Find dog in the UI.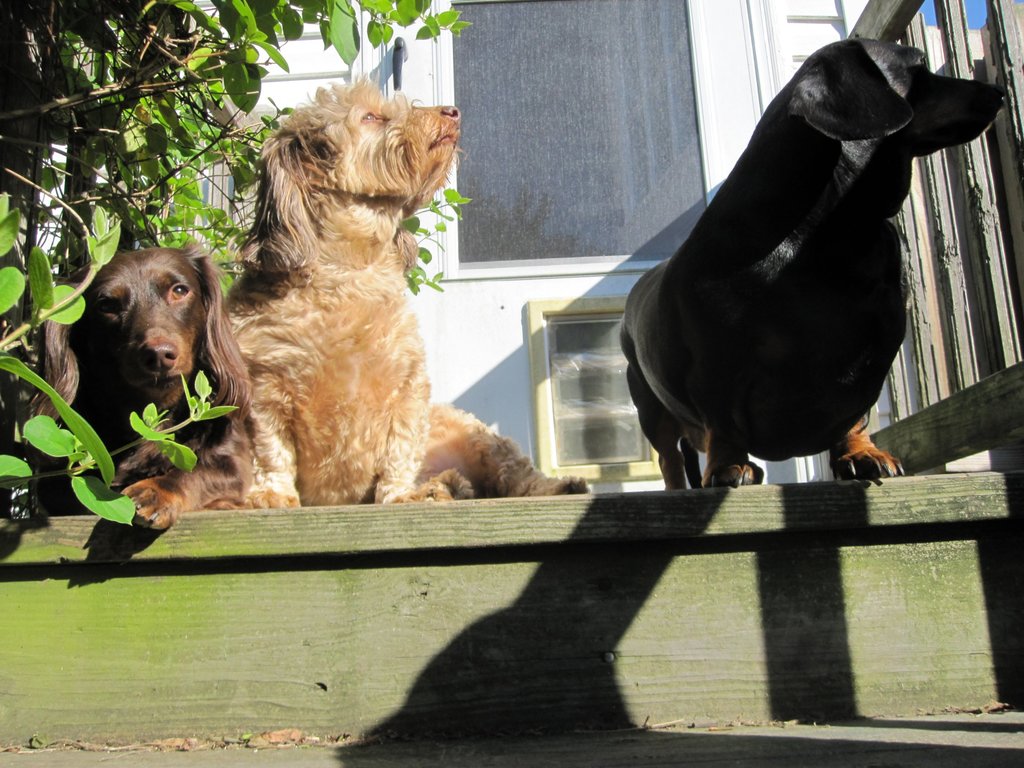
UI element at l=227, t=71, r=589, b=512.
